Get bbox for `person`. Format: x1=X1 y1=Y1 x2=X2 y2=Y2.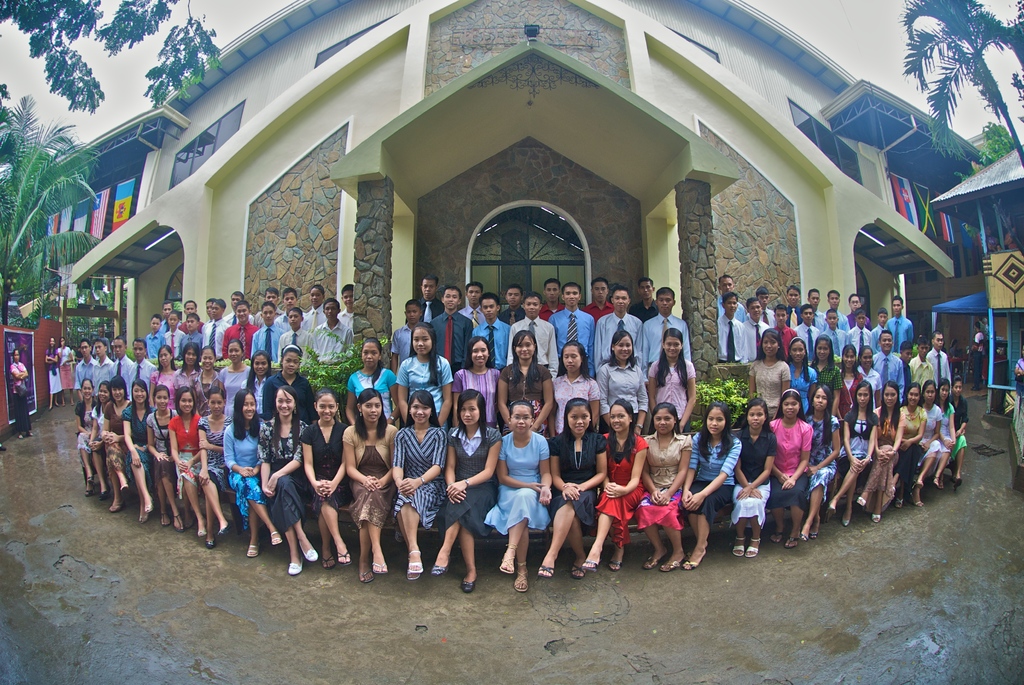
x1=500 y1=329 x2=556 y2=430.
